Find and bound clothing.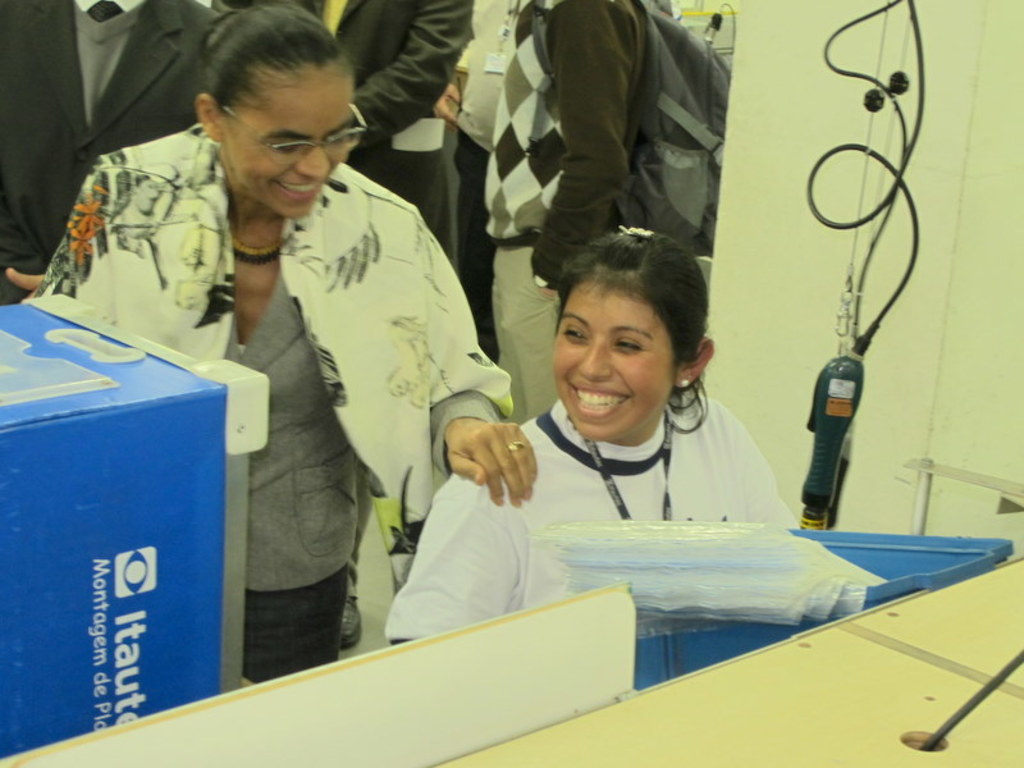
Bound: bbox=[443, 0, 531, 356].
